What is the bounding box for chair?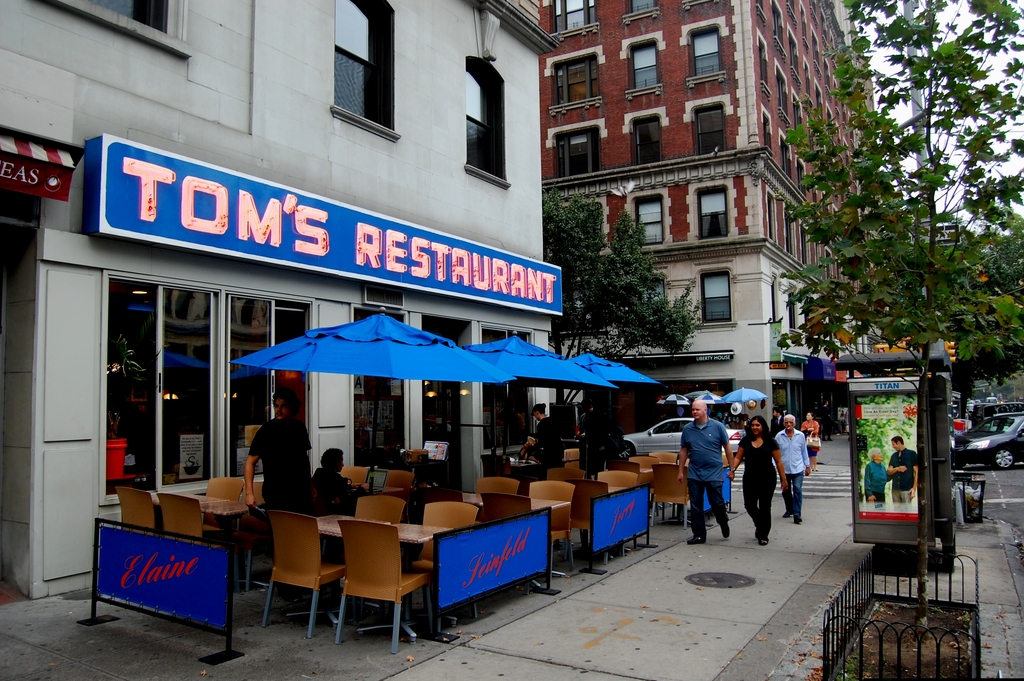
region(474, 473, 519, 494).
